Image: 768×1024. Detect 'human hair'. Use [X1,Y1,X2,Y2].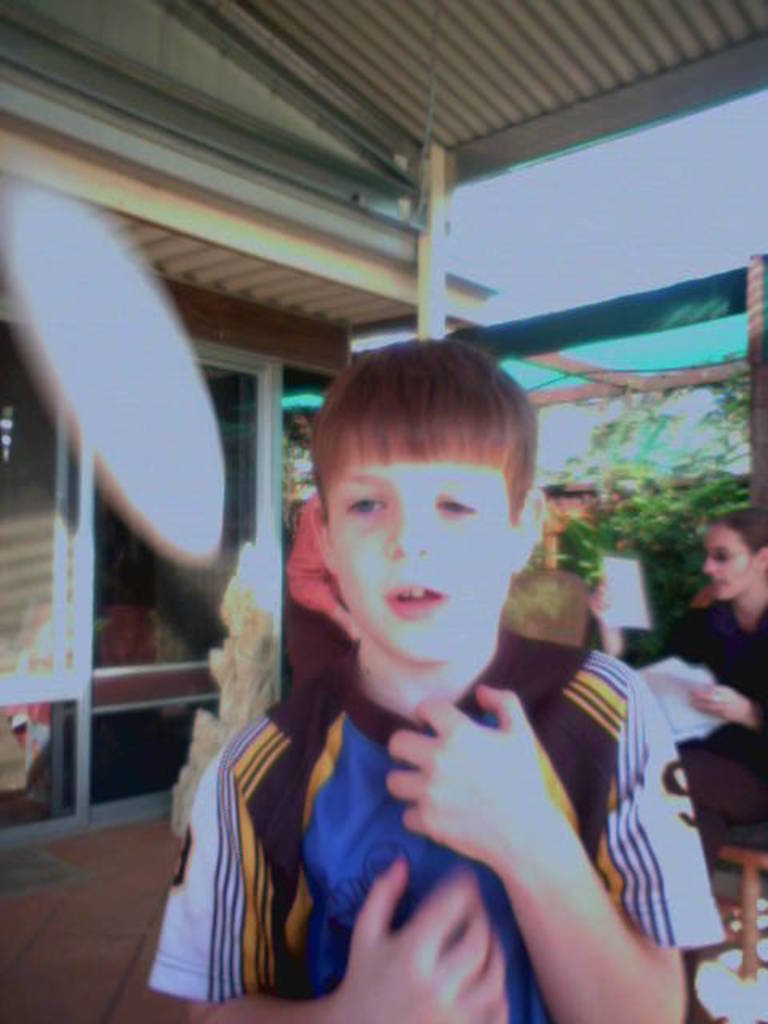
[309,331,534,530].
